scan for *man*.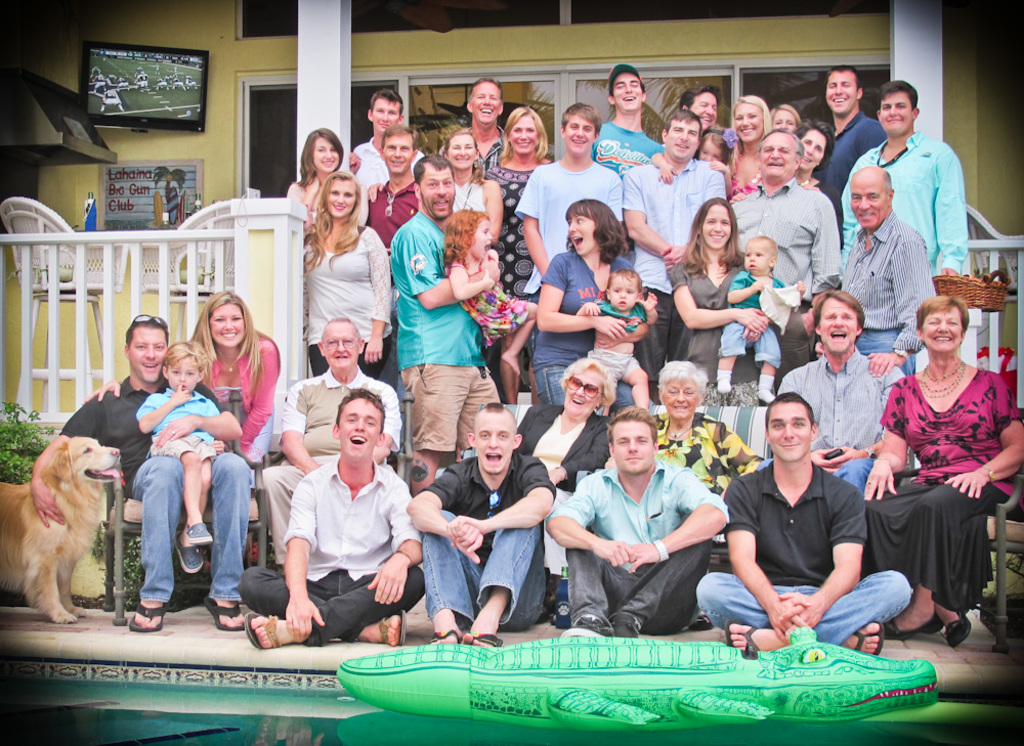
Scan result: Rect(777, 288, 901, 489).
